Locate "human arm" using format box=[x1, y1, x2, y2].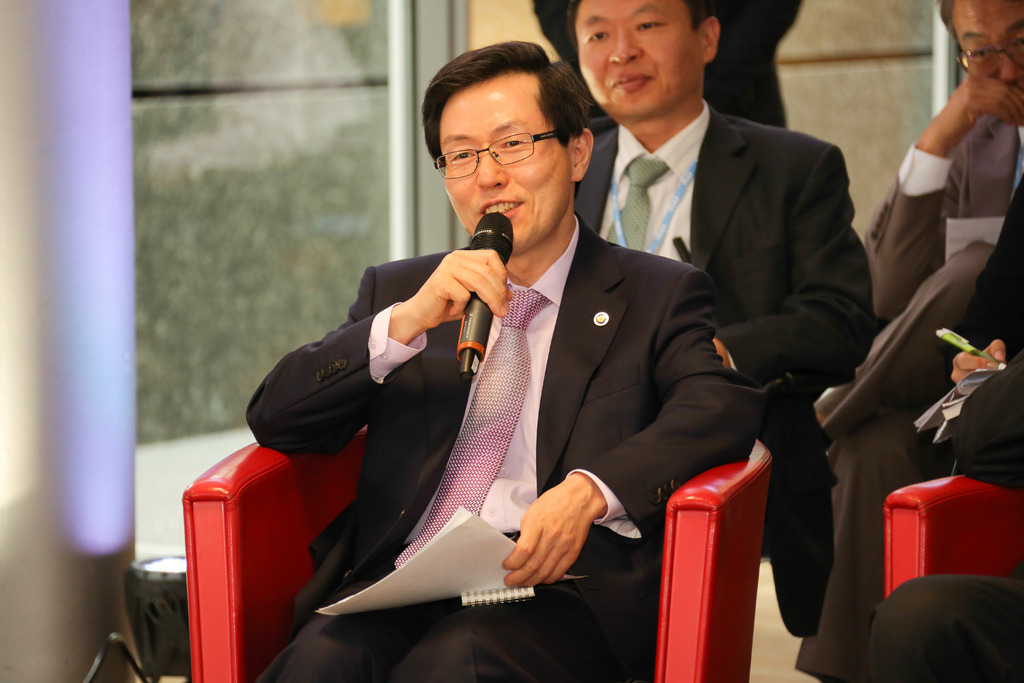
box=[705, 143, 876, 388].
